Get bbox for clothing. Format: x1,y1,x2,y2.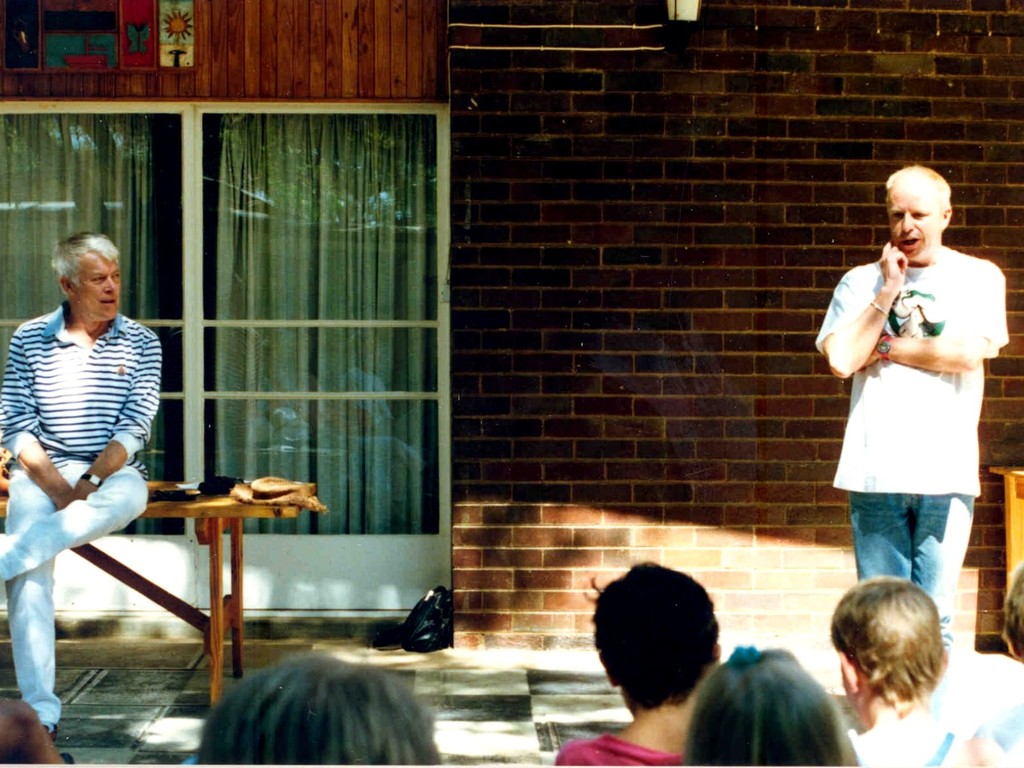
0,301,174,730.
